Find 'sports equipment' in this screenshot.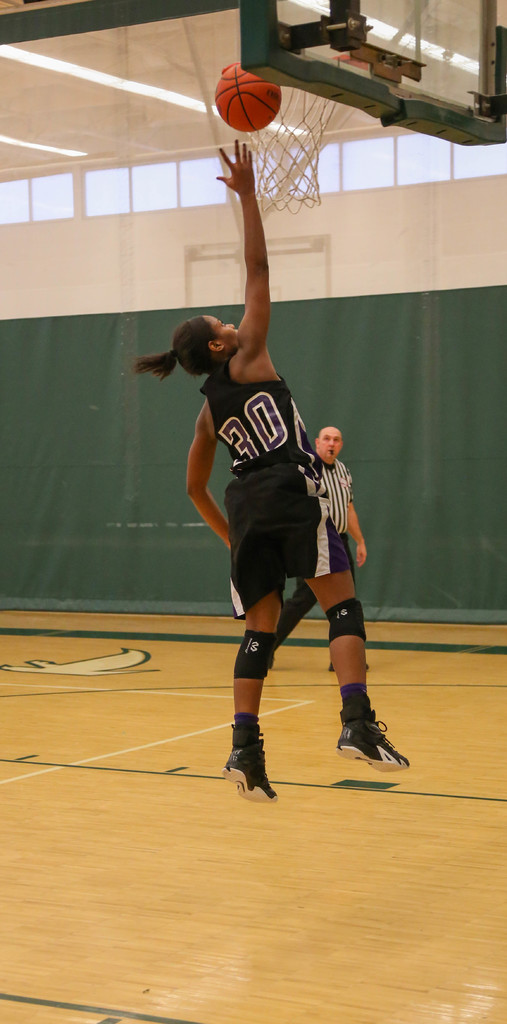
The bounding box for 'sports equipment' is 235:95:347:206.
